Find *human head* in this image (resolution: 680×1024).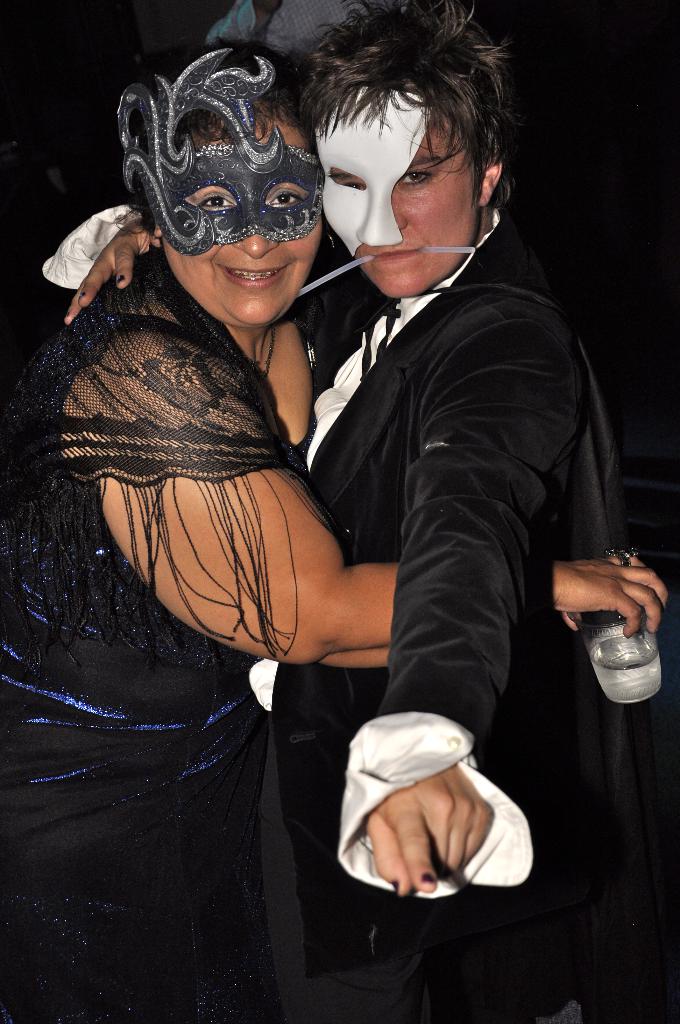
{"x1": 118, "y1": 65, "x2": 328, "y2": 294}.
